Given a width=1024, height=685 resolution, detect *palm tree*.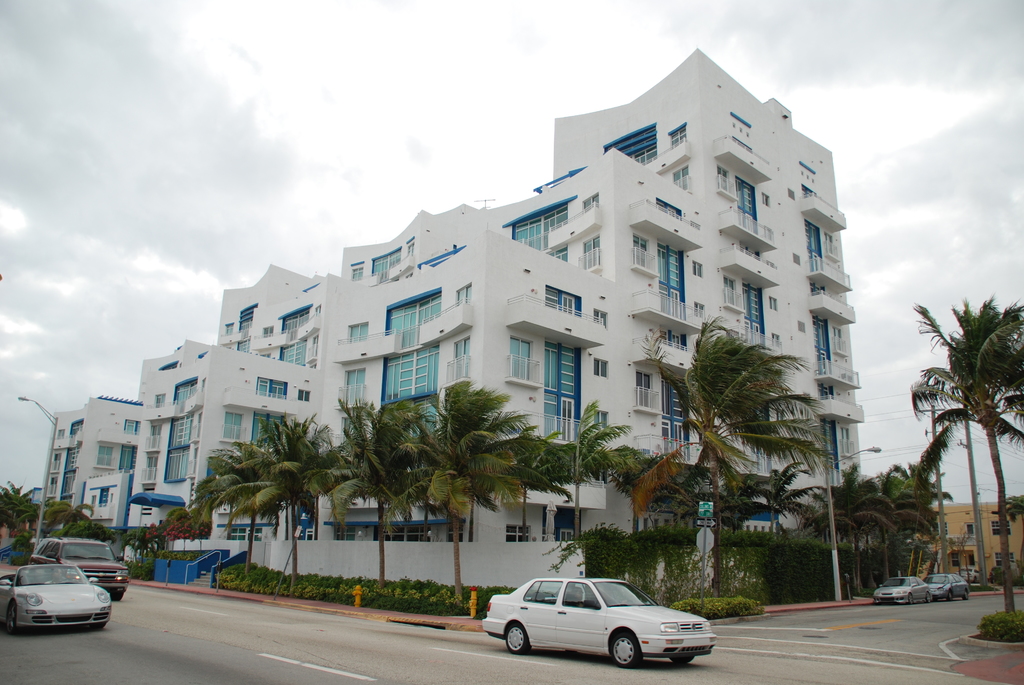
BBox(674, 348, 806, 517).
